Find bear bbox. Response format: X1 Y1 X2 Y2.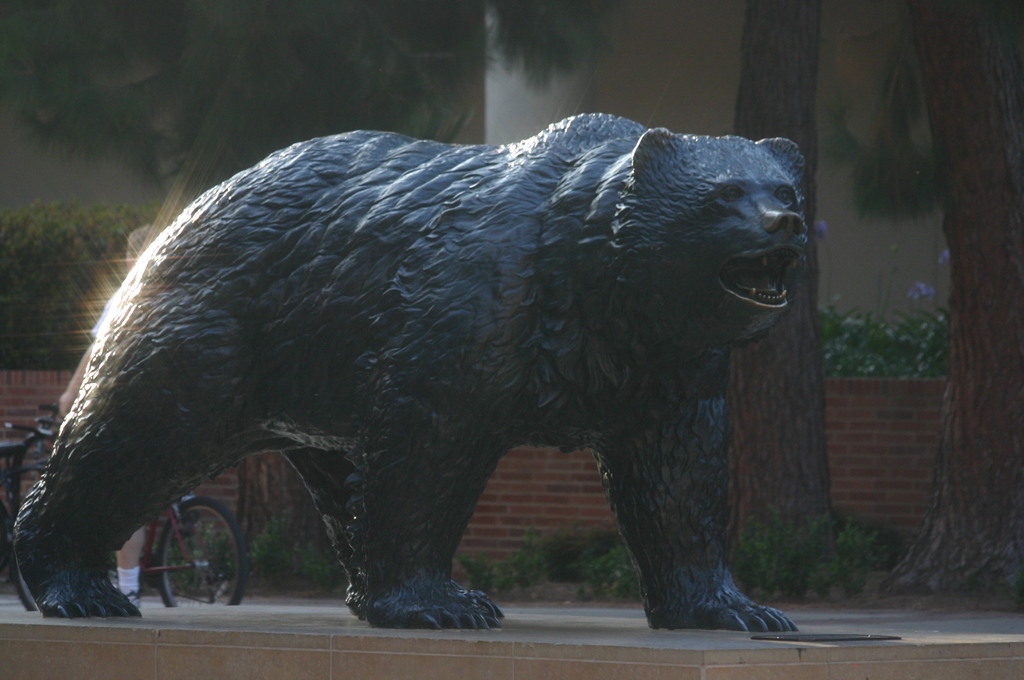
12 110 813 627.
